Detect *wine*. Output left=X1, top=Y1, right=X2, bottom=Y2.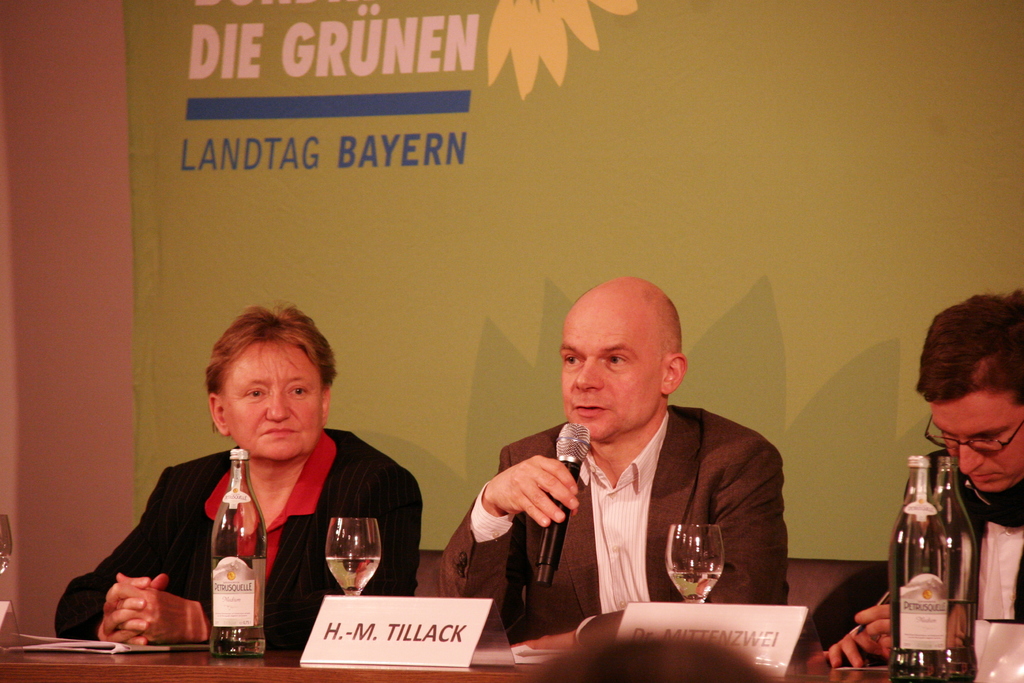
left=674, top=509, right=739, bottom=606.
